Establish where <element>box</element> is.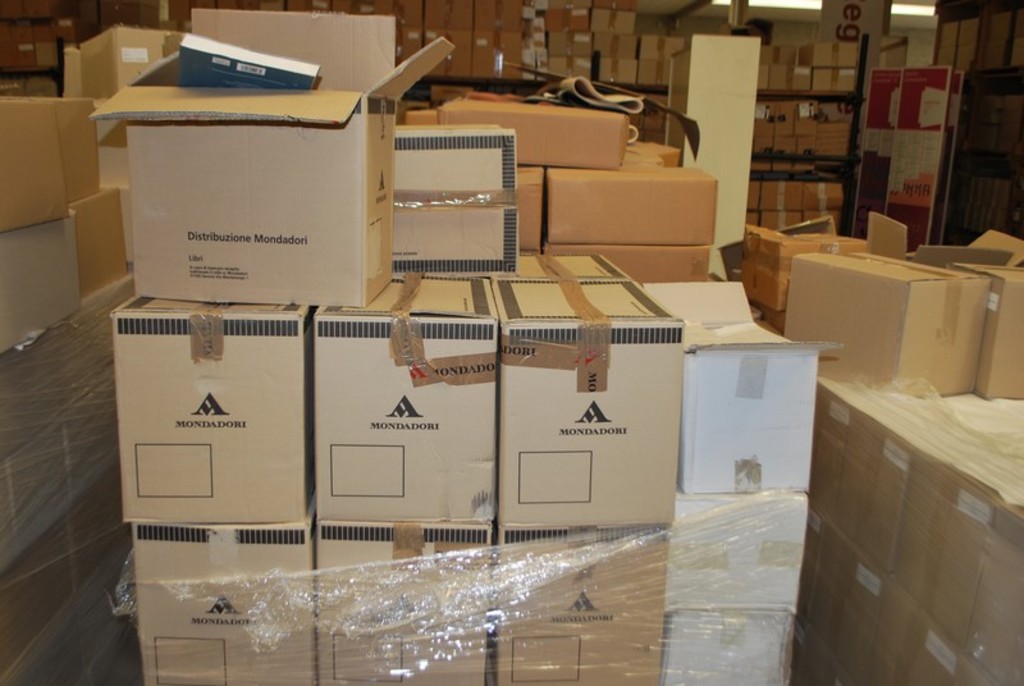
Established at (0,0,27,15).
